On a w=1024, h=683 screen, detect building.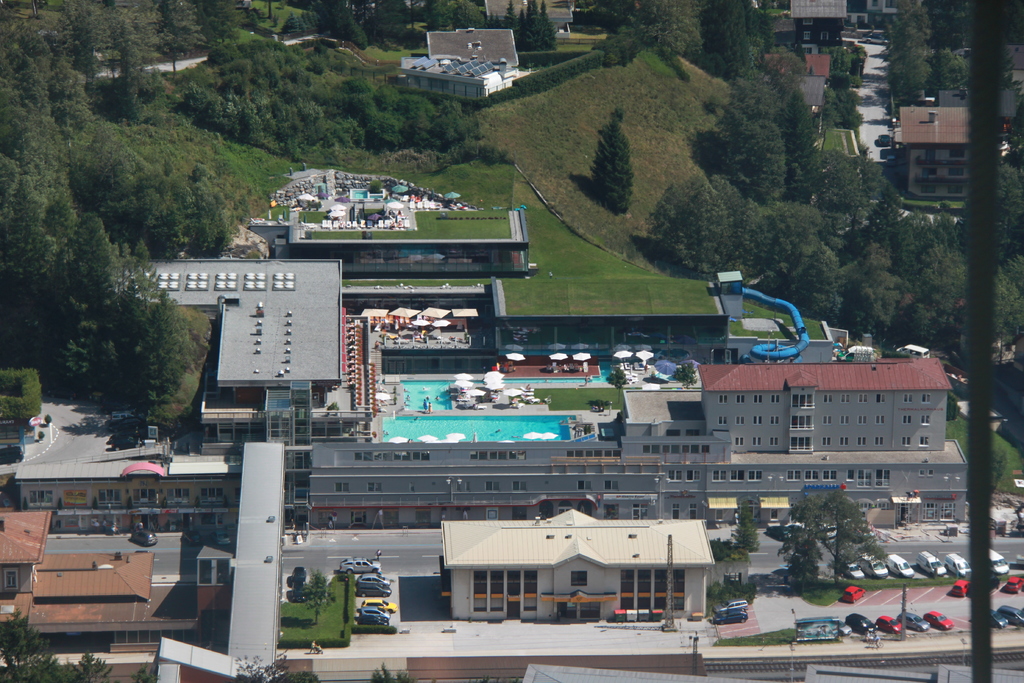
(789, 0, 845, 51).
